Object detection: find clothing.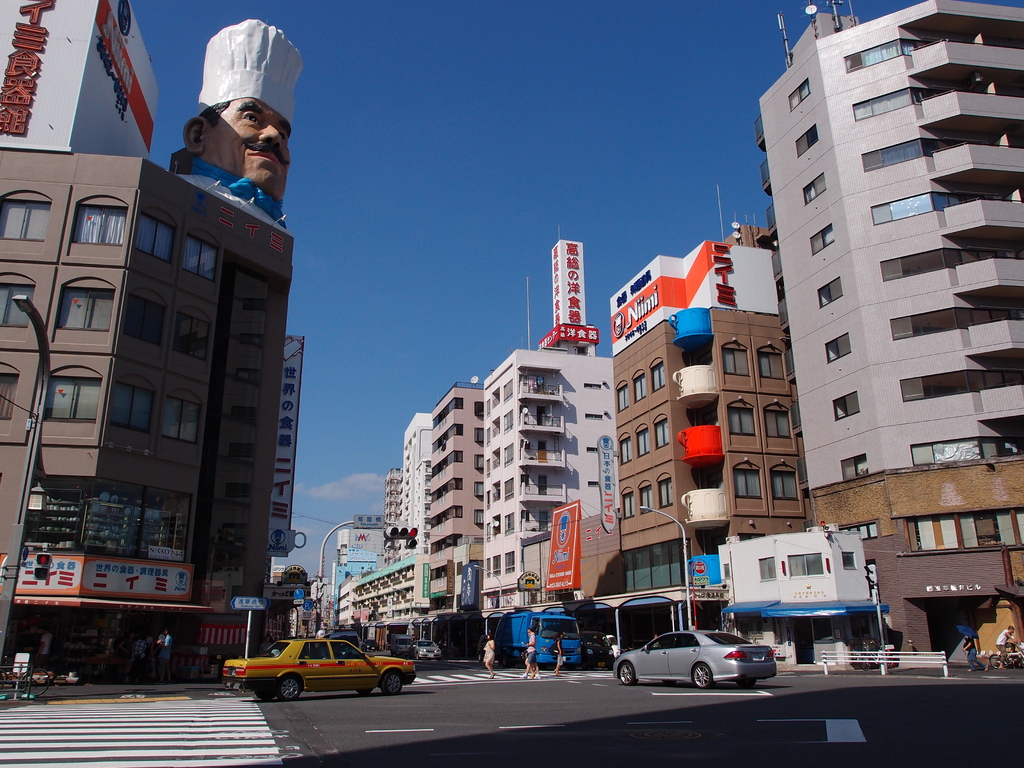
rect(958, 628, 974, 673).
